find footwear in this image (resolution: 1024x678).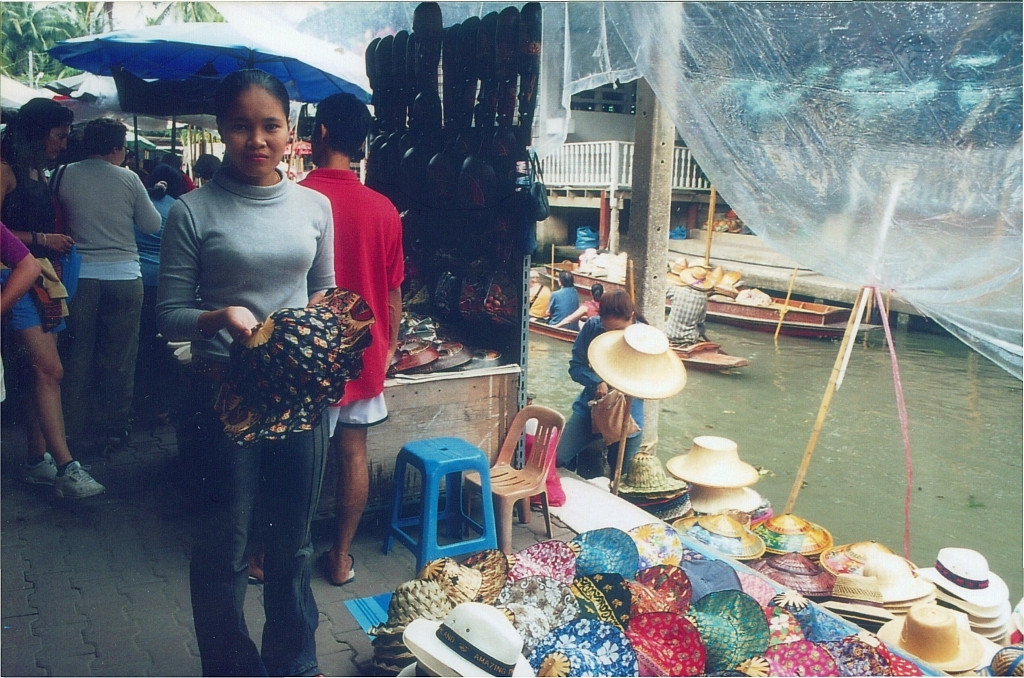
l=569, t=457, r=579, b=474.
